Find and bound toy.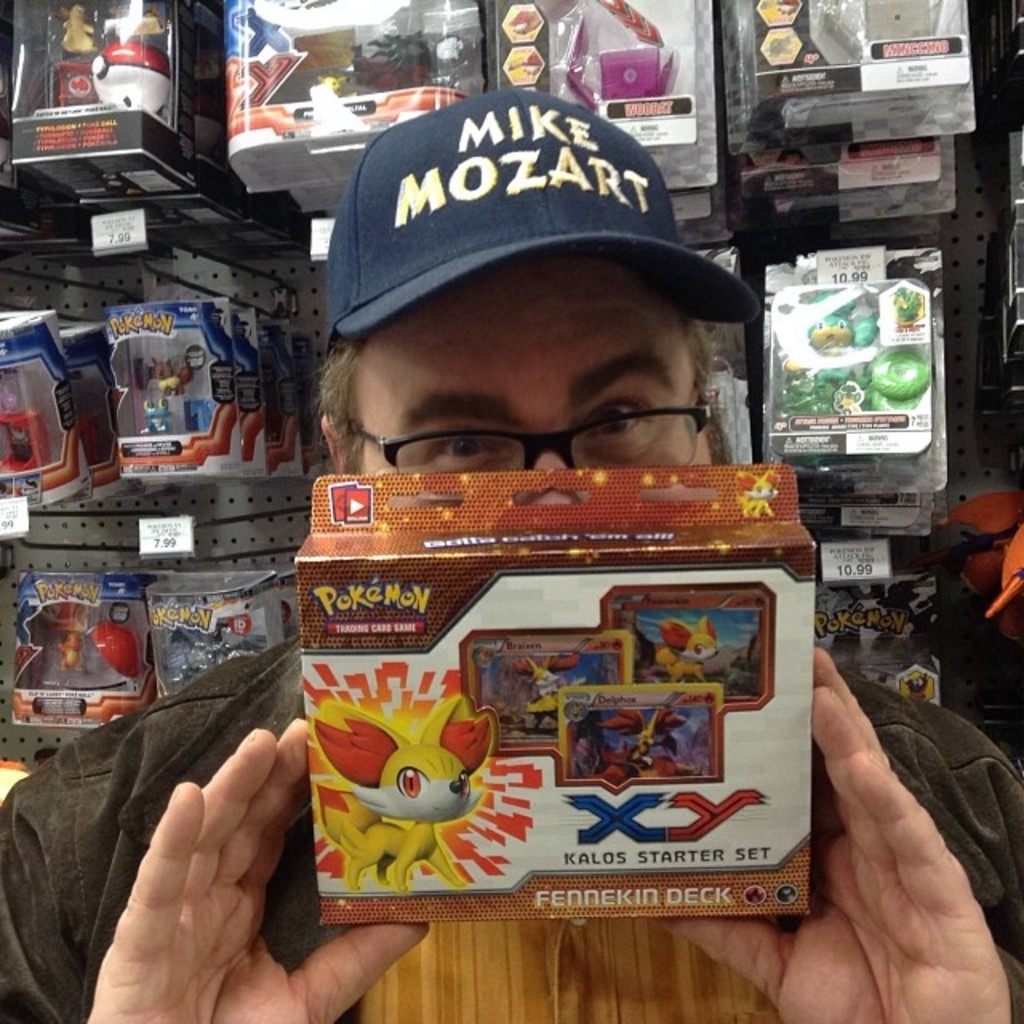
Bound: {"x1": 58, "y1": 5, "x2": 98, "y2": 56}.
